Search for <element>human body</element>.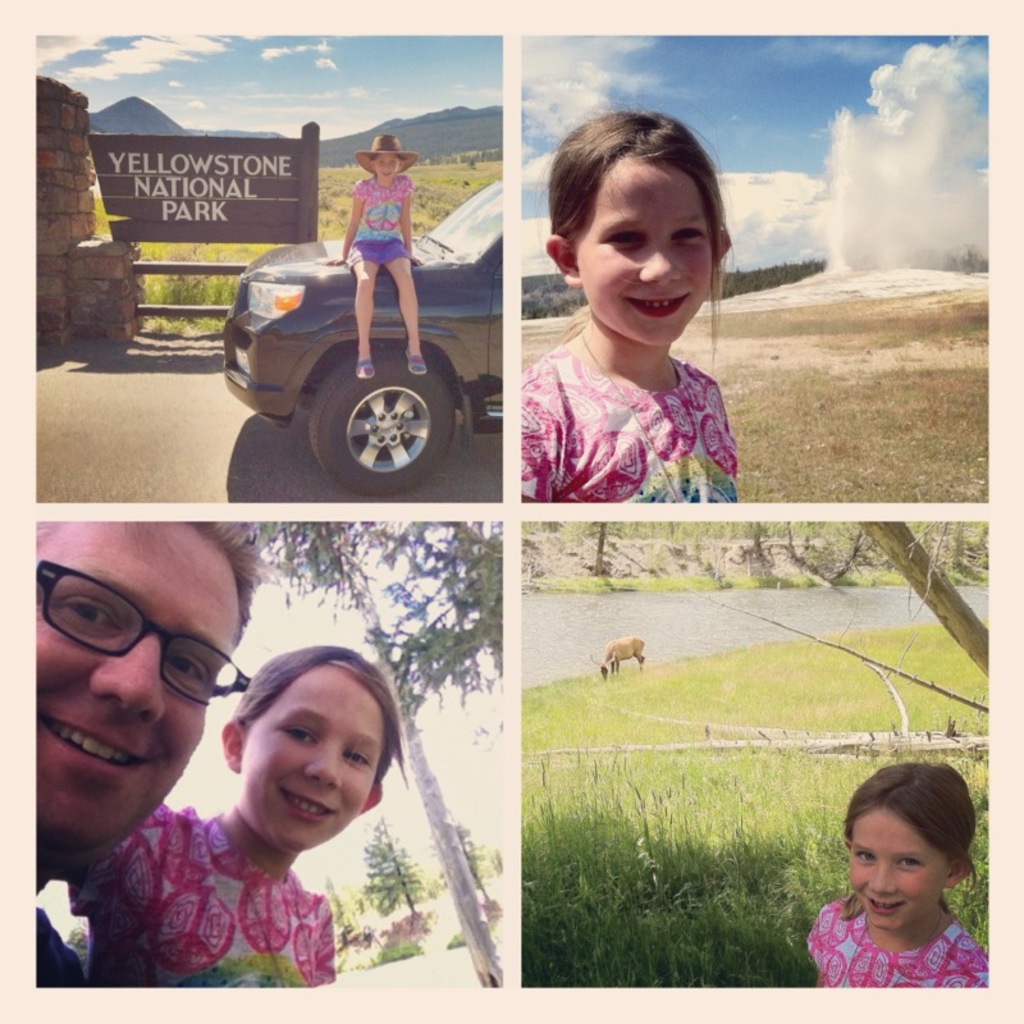
Found at 330 136 422 379.
